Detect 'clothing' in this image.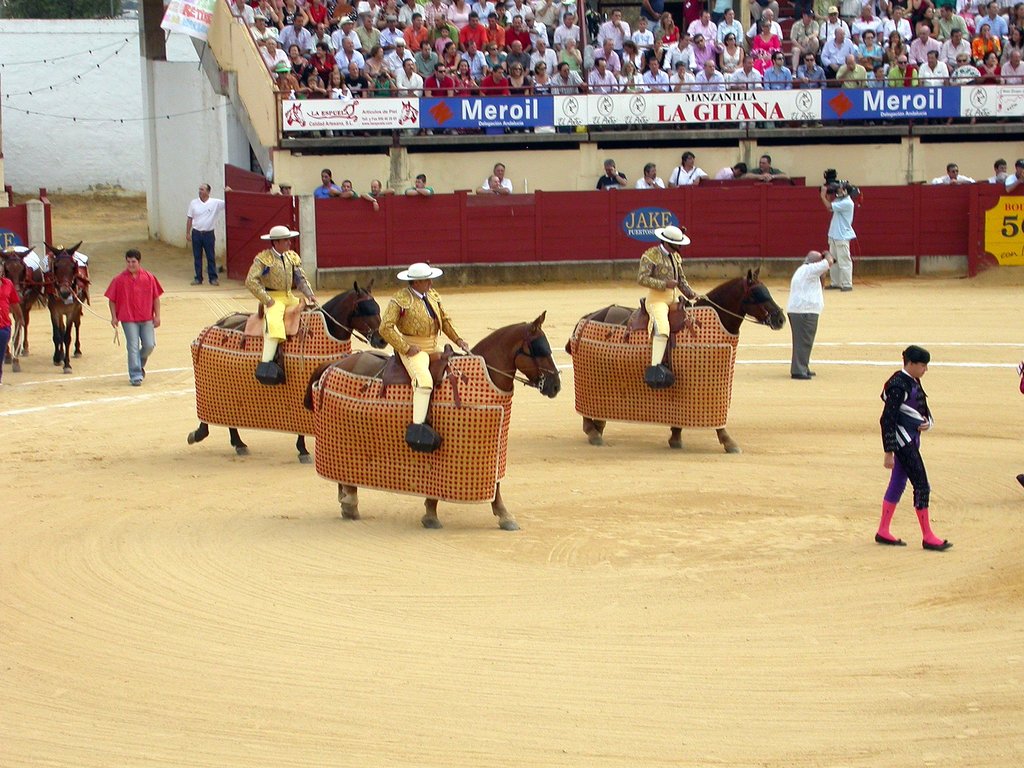
Detection: bbox=(189, 200, 224, 270).
